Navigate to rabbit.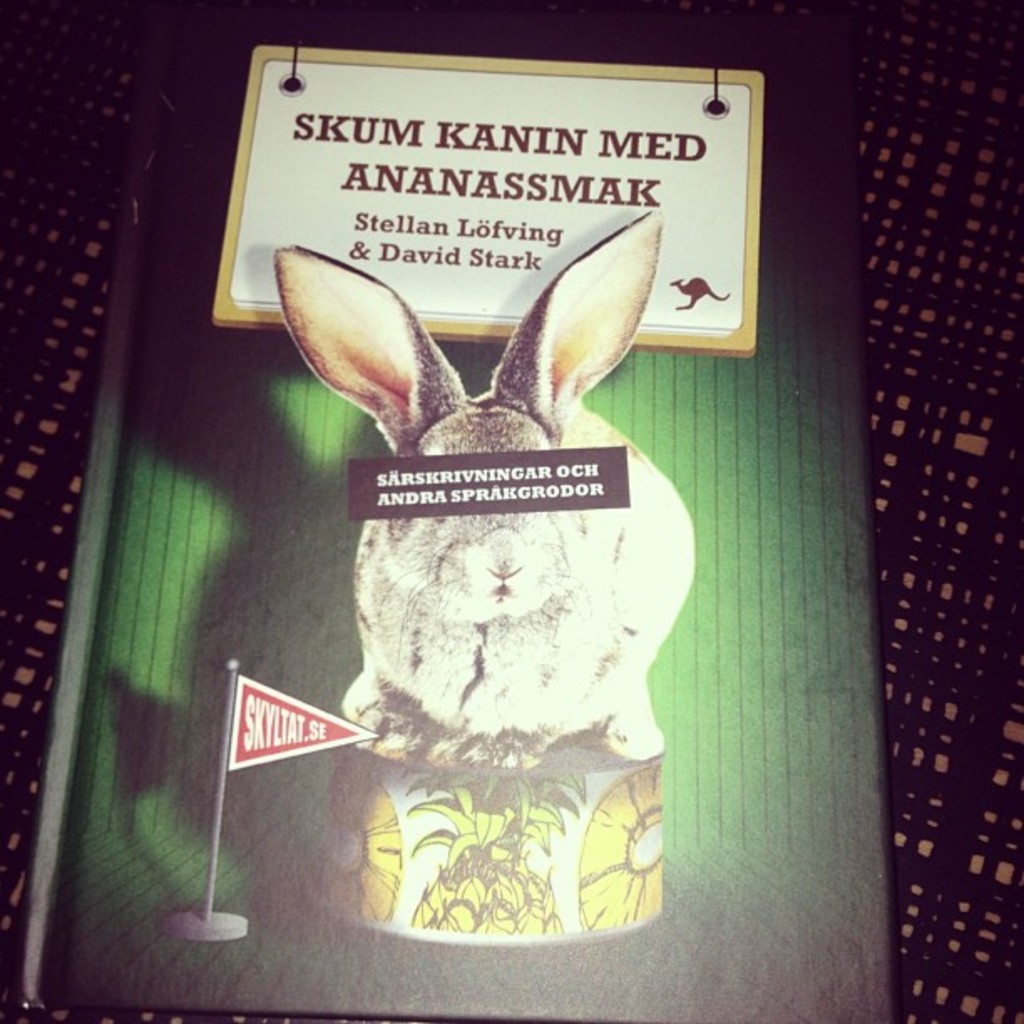
Navigation target: rect(273, 209, 698, 770).
